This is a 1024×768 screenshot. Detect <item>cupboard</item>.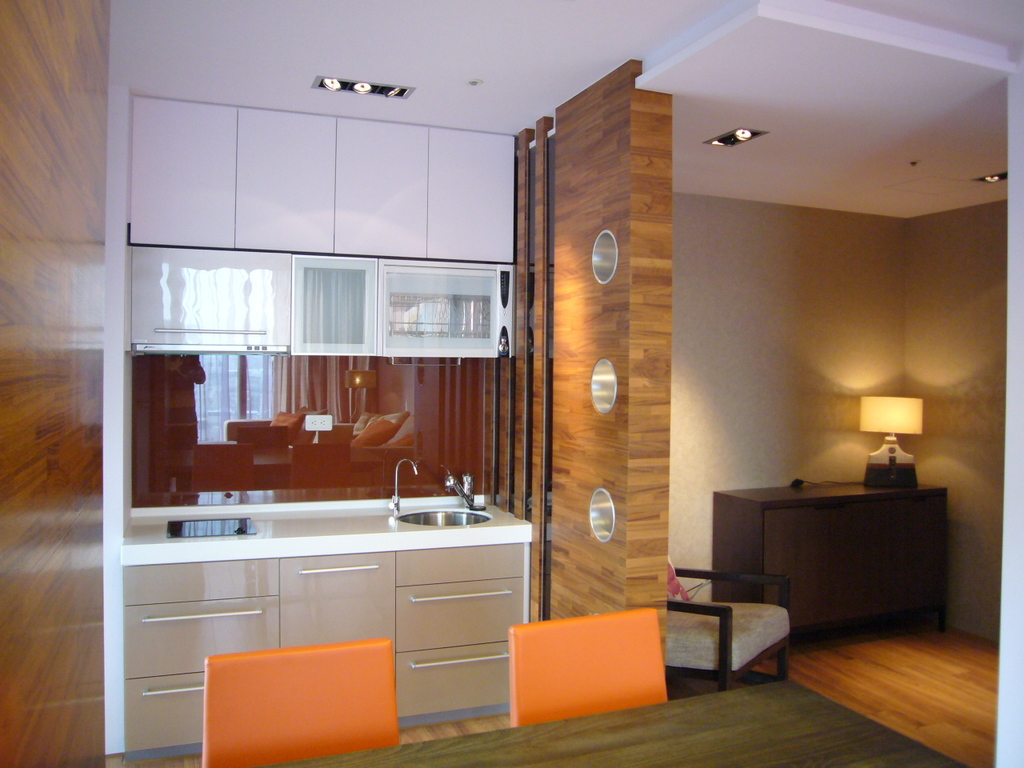
locate(117, 522, 523, 754).
